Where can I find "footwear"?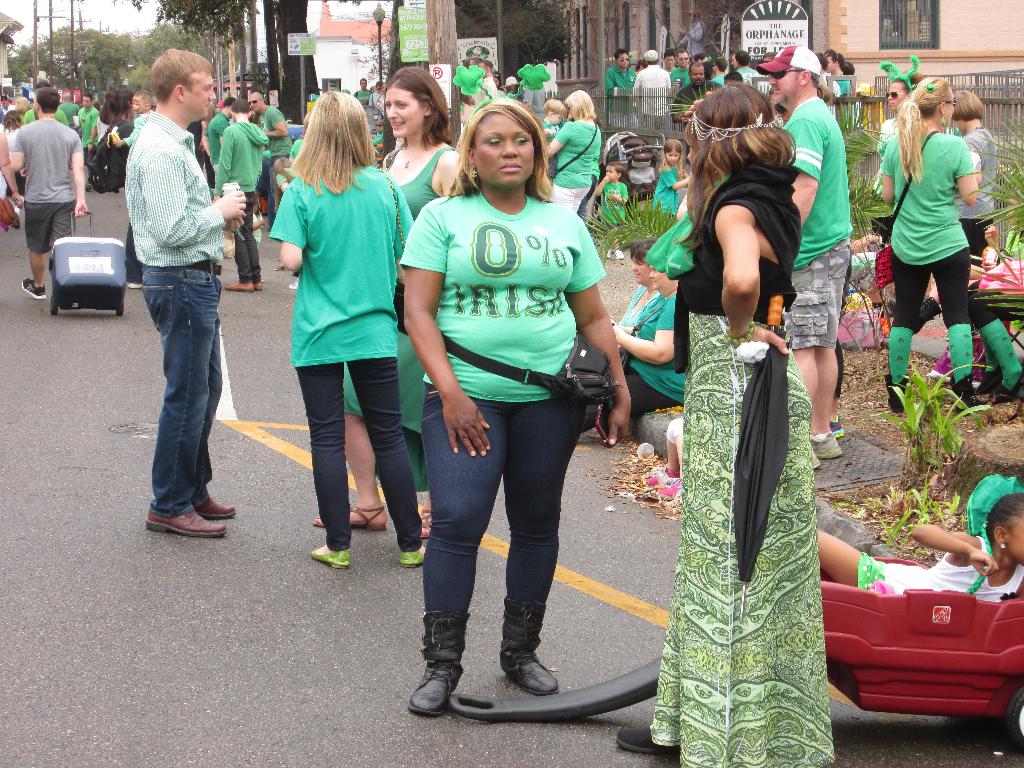
You can find it at locate(599, 250, 614, 260).
